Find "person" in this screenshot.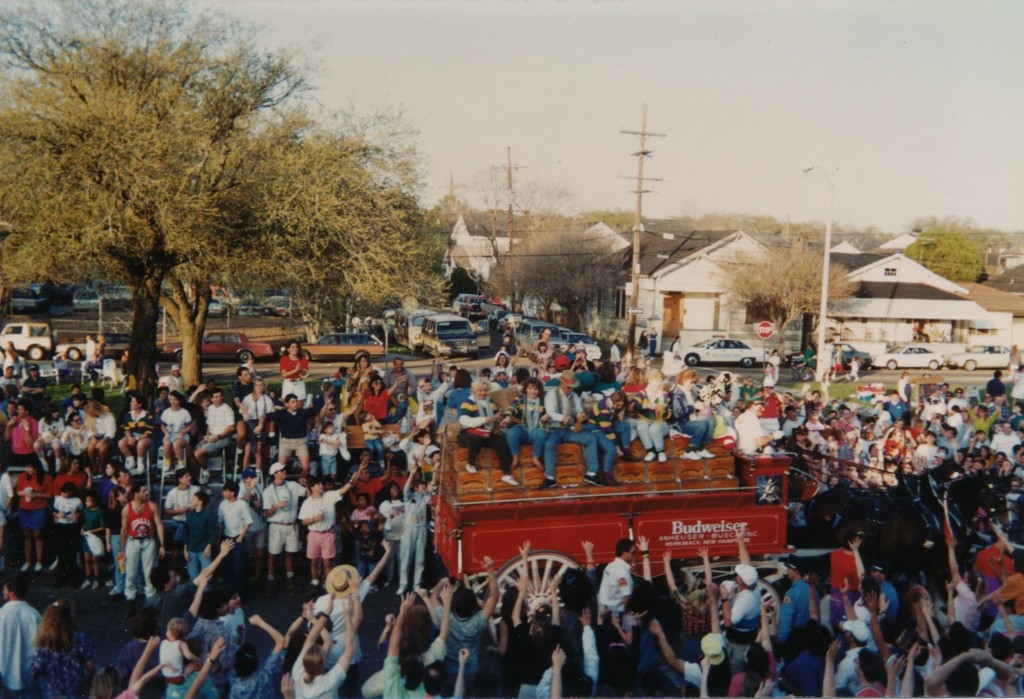
The bounding box for "person" is crop(173, 498, 212, 581).
